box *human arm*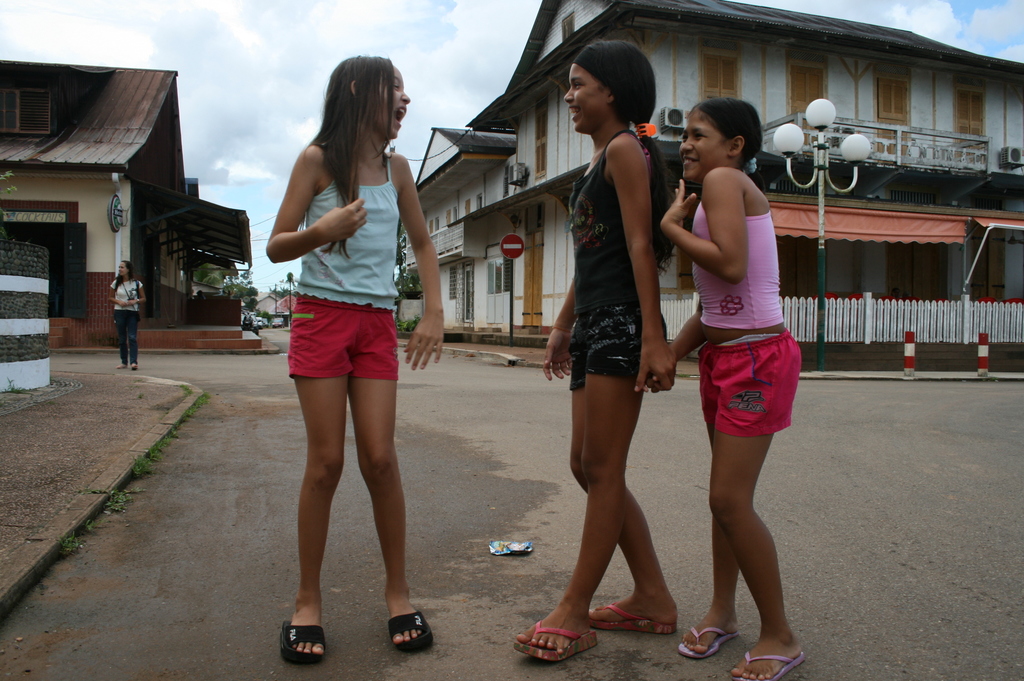
l=606, t=131, r=676, b=394
